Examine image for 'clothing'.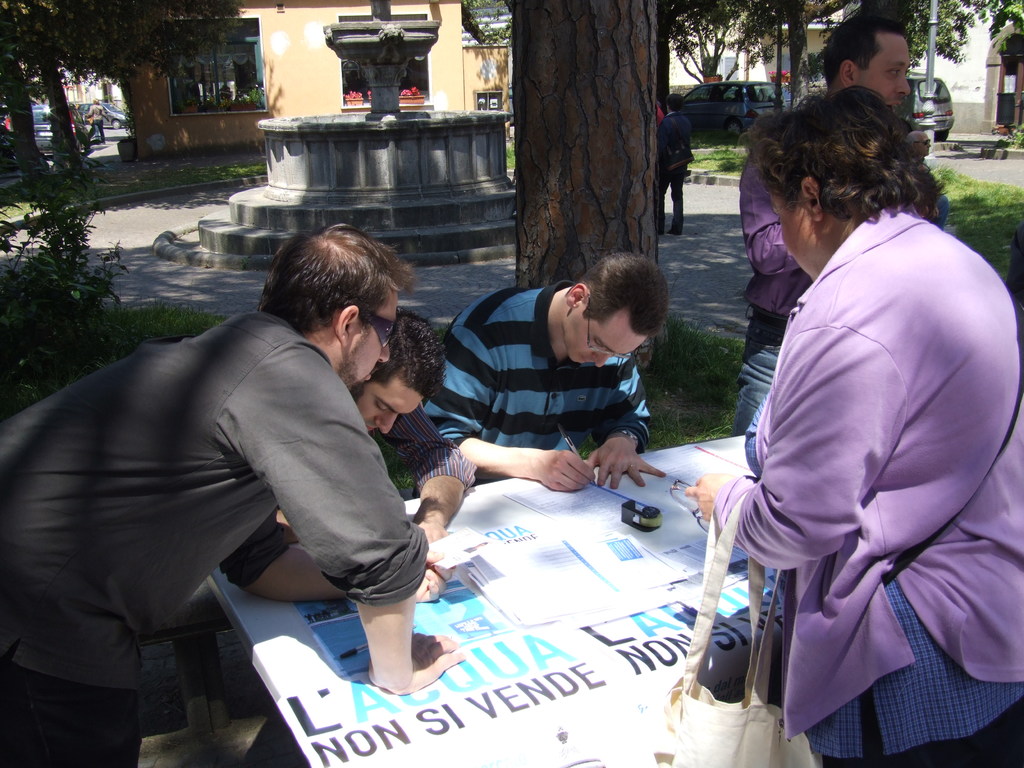
Examination result: x1=659, y1=111, x2=692, y2=230.
